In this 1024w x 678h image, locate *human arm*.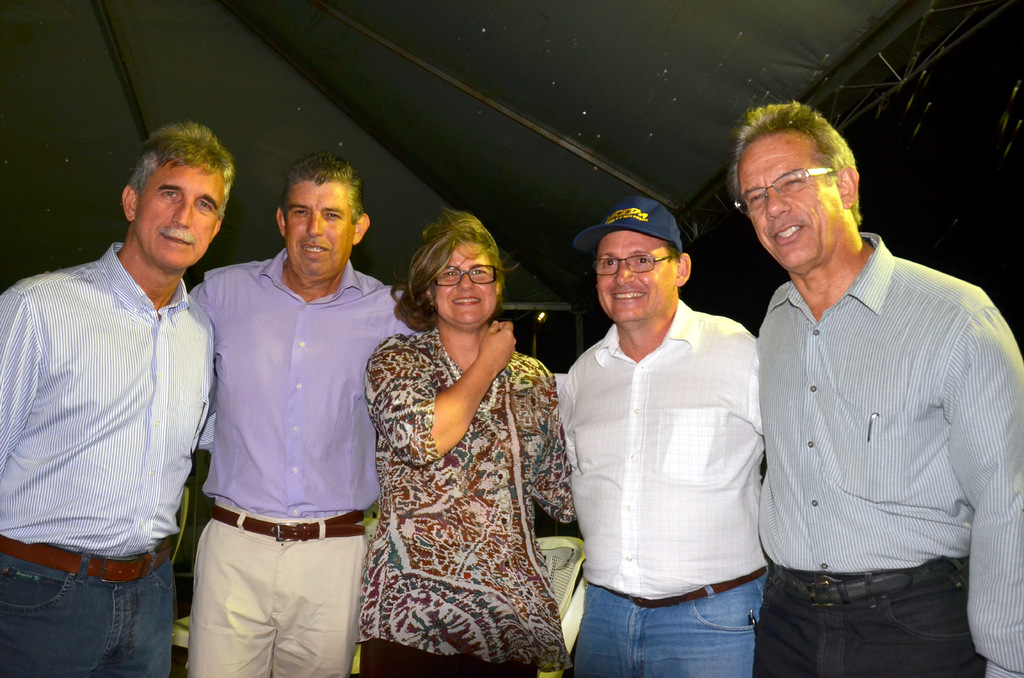
Bounding box: box=[367, 319, 516, 459].
